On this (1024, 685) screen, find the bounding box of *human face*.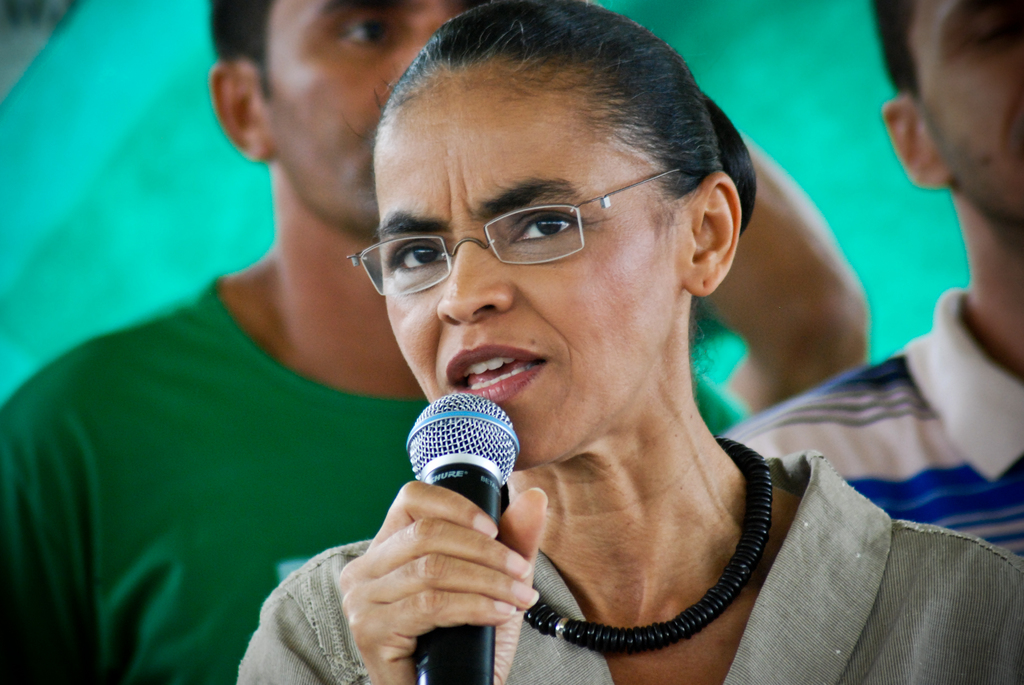
Bounding box: <box>910,0,1023,226</box>.
